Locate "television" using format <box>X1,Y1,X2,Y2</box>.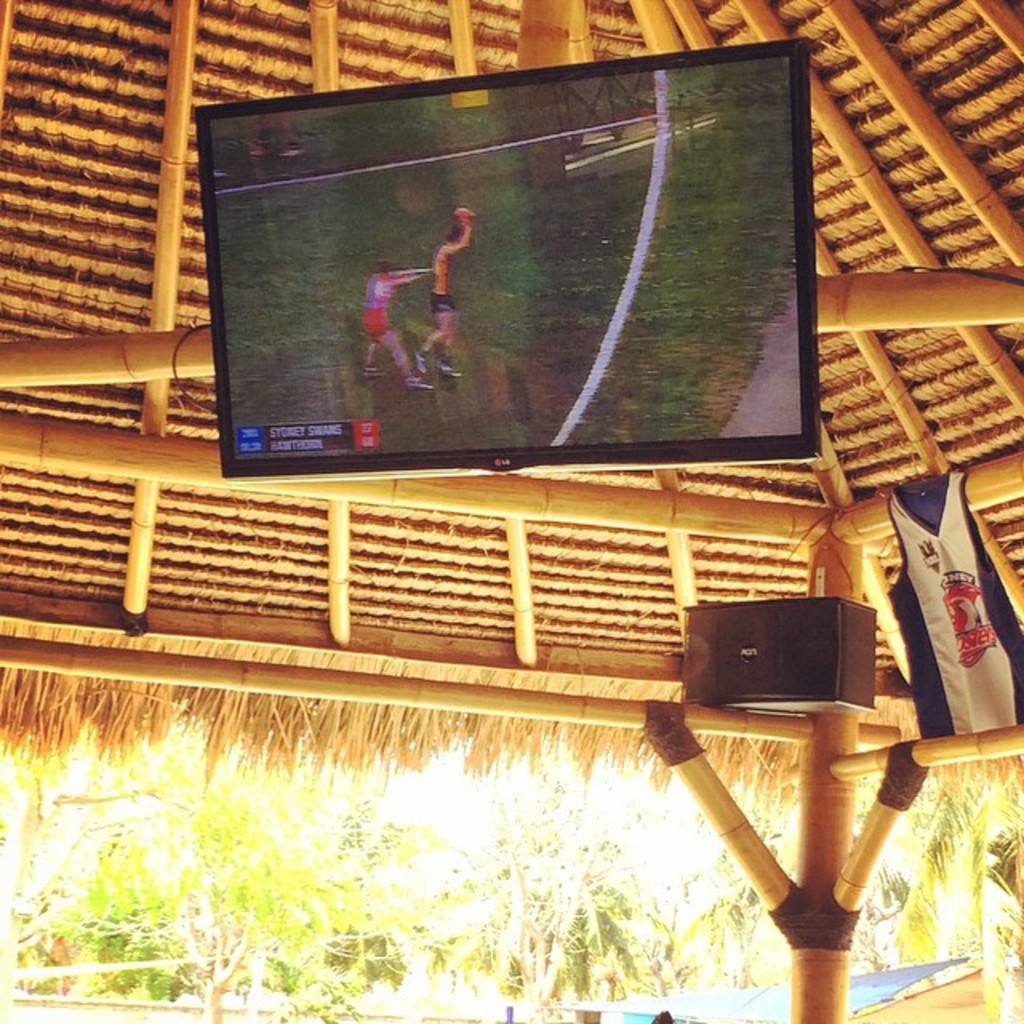
<box>197,38,821,480</box>.
